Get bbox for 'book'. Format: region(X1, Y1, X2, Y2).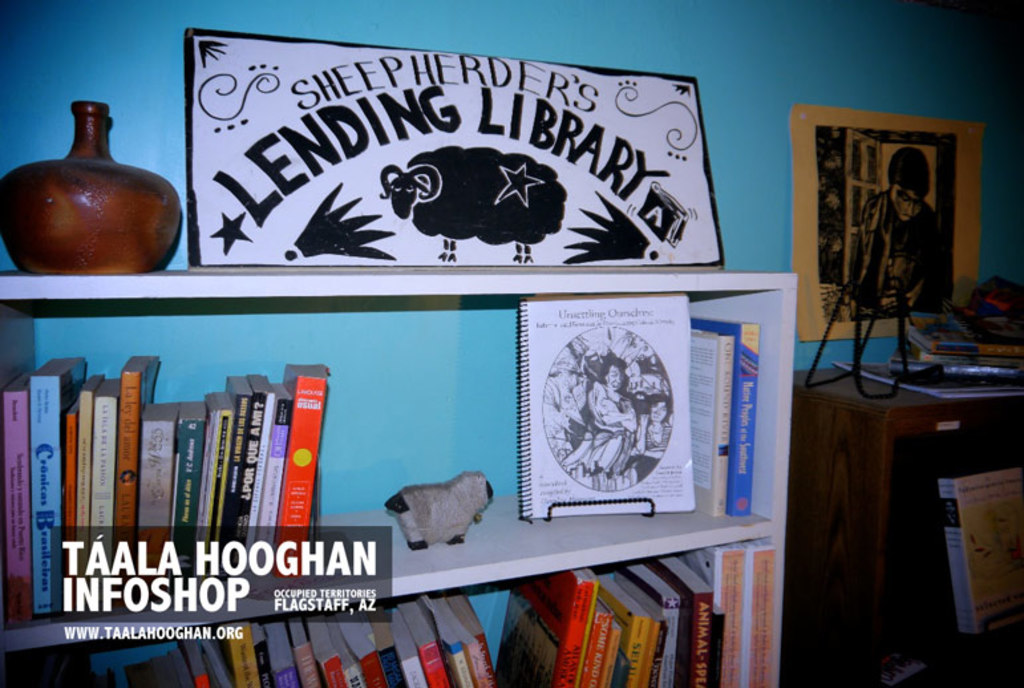
region(687, 327, 725, 526).
